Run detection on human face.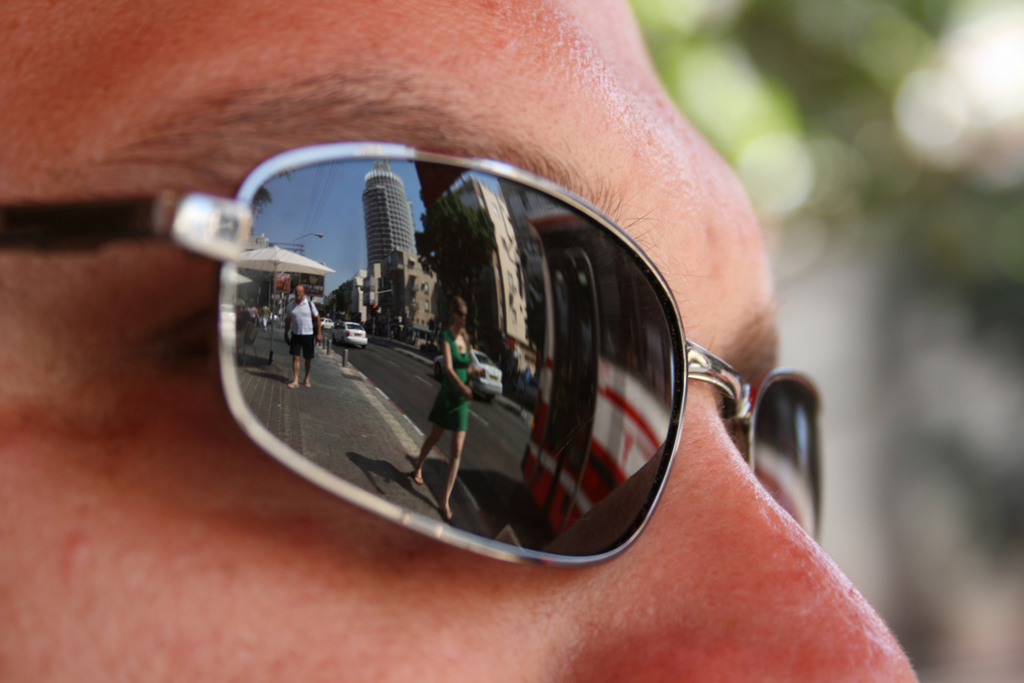
Result: 0/0/920/682.
